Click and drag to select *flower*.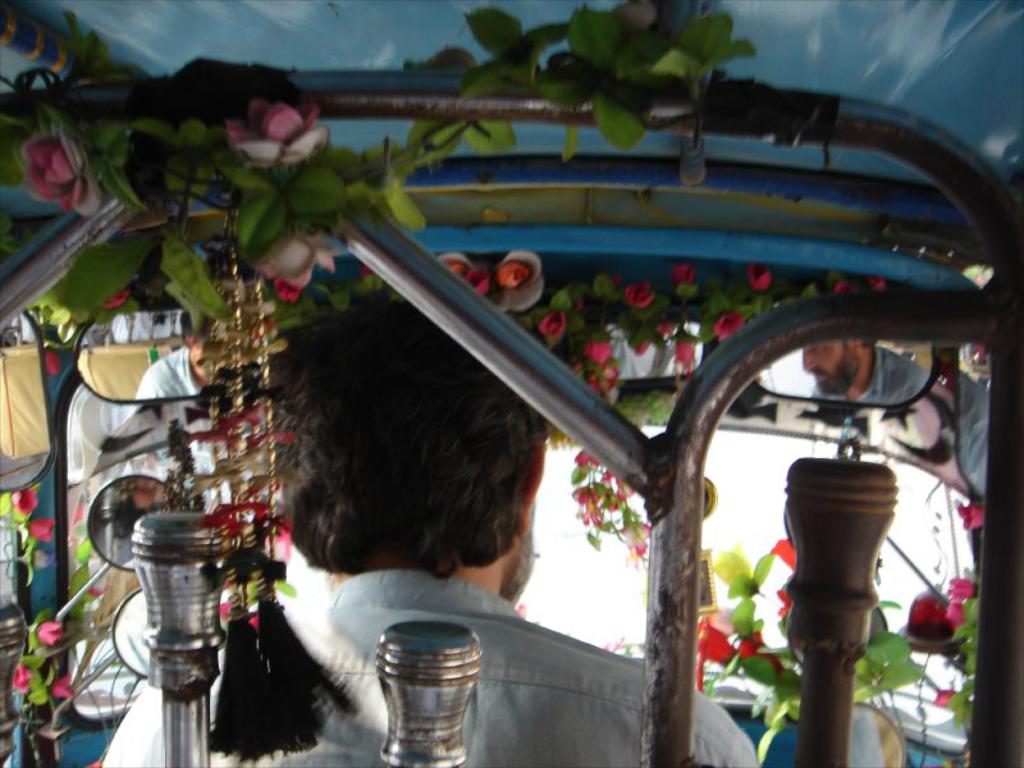
Selection: locate(220, 81, 321, 151).
